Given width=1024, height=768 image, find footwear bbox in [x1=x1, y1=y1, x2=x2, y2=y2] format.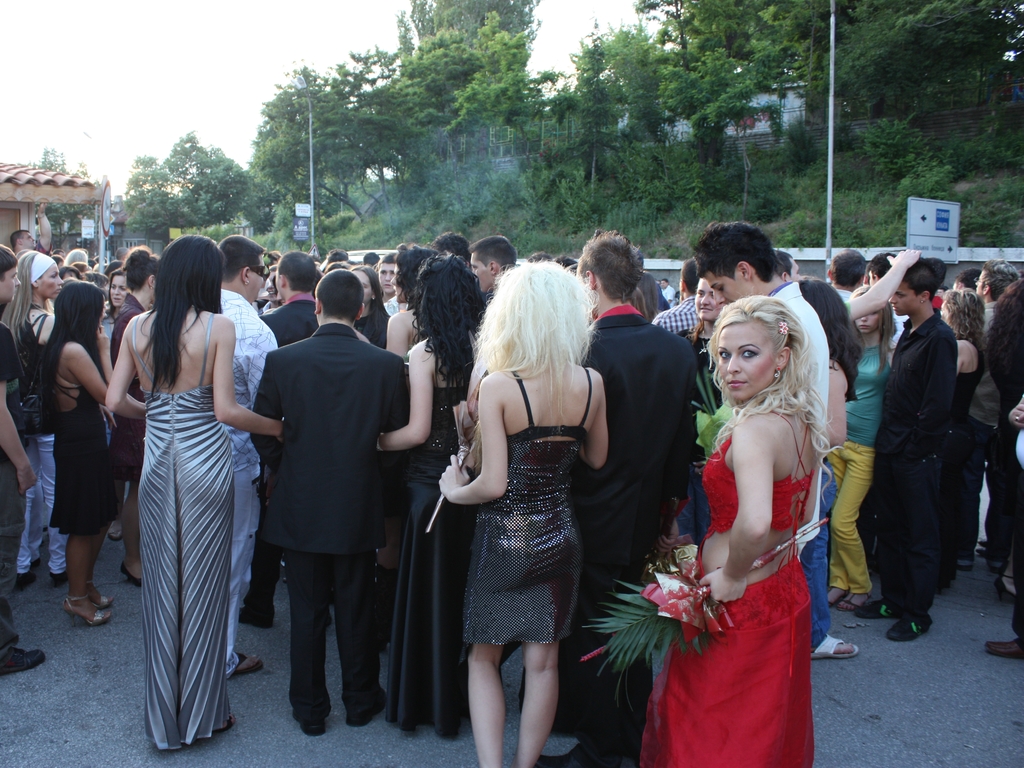
[x1=988, y1=641, x2=1023, y2=659].
